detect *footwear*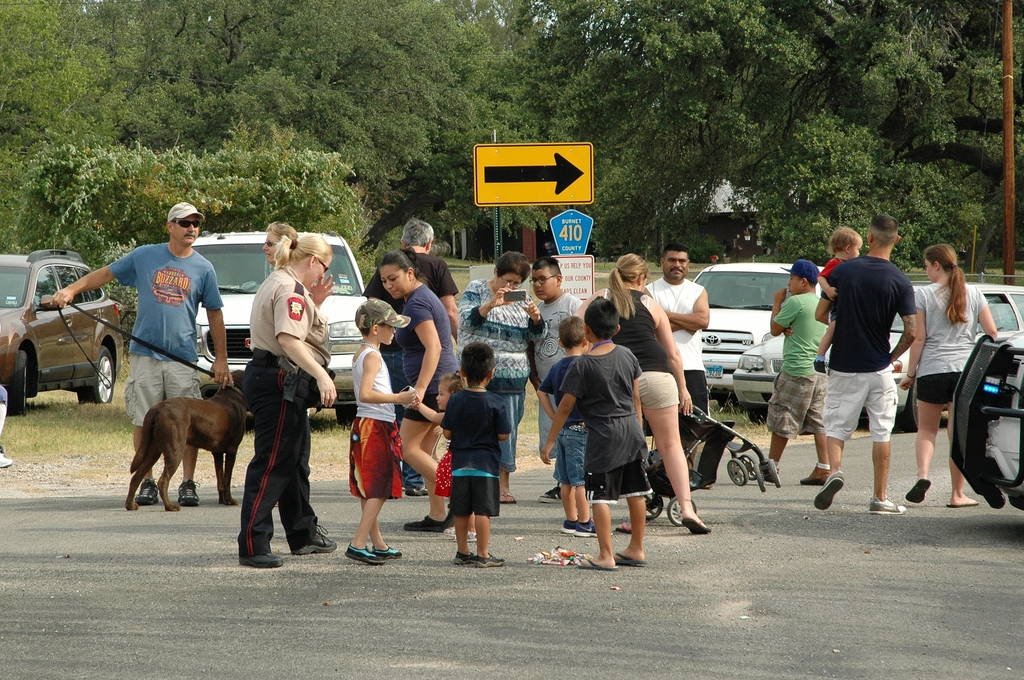
BBox(868, 496, 904, 514)
